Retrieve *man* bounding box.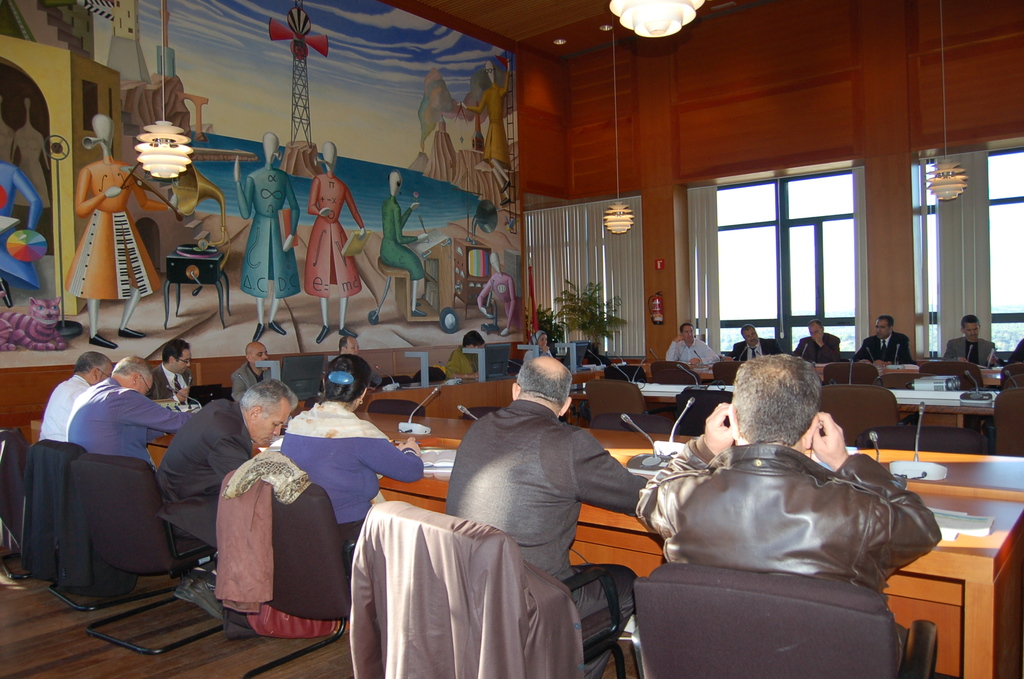
Bounding box: {"left": 36, "top": 350, "right": 114, "bottom": 439}.
